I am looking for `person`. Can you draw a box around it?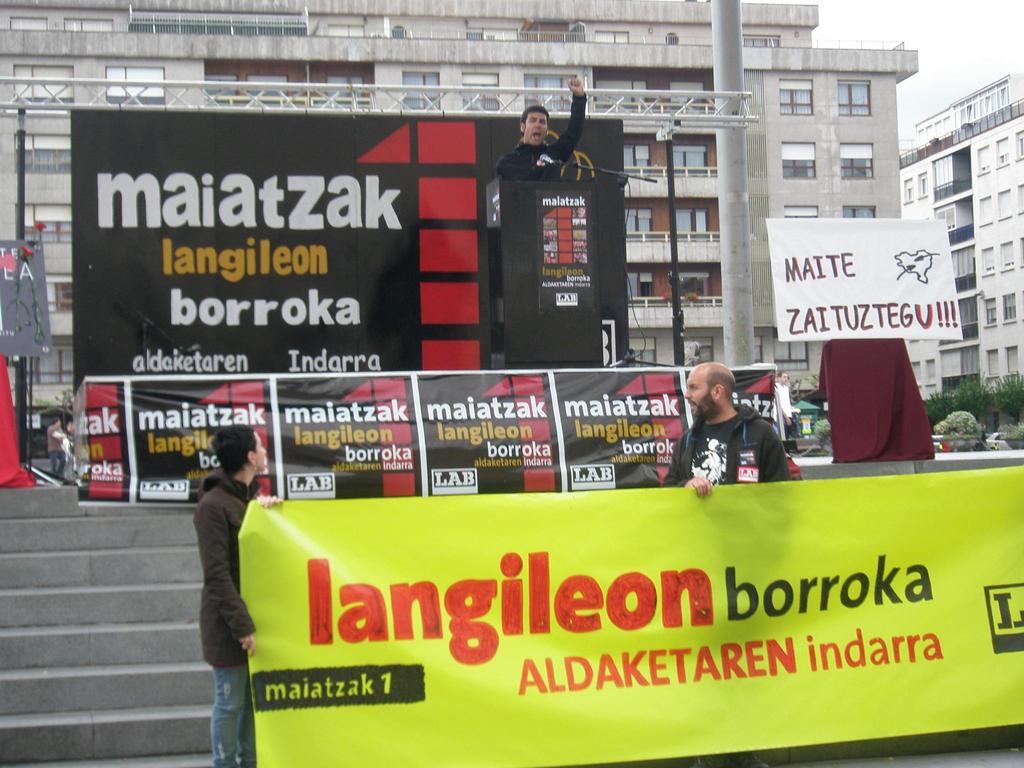
Sure, the bounding box is box(494, 70, 583, 186).
